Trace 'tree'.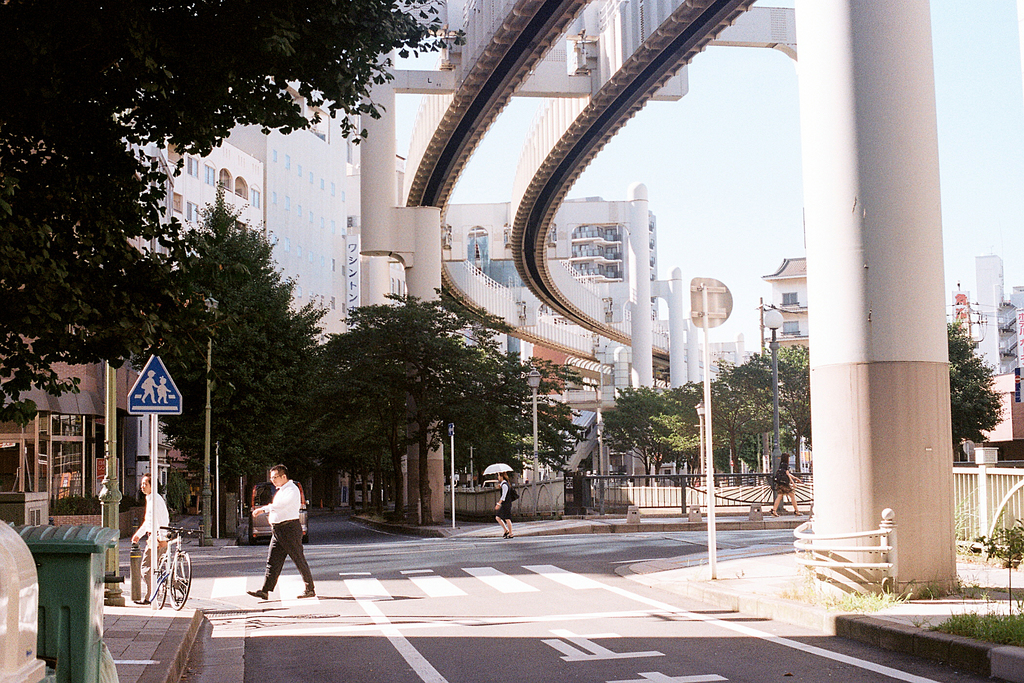
Traced to Rect(508, 345, 601, 491).
